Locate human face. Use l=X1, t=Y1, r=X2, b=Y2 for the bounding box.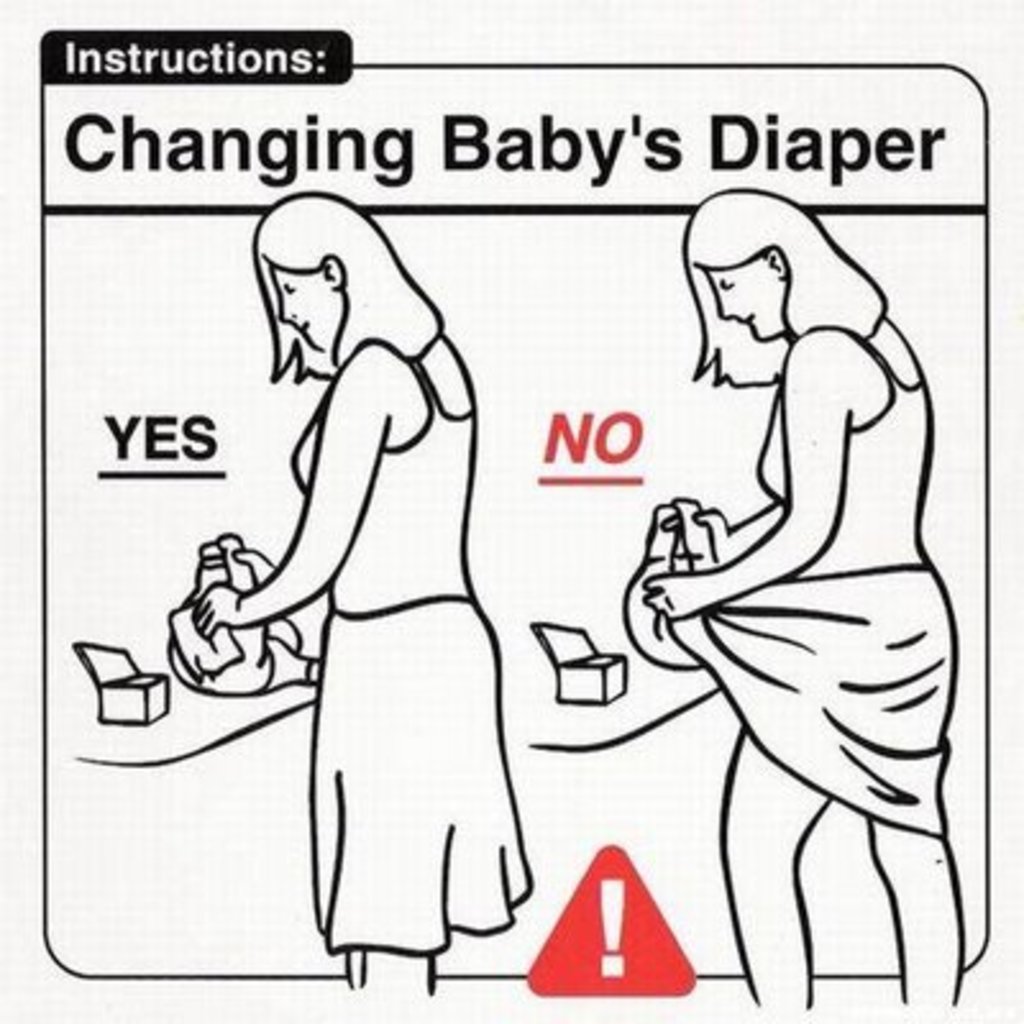
l=282, t=266, r=343, b=343.
